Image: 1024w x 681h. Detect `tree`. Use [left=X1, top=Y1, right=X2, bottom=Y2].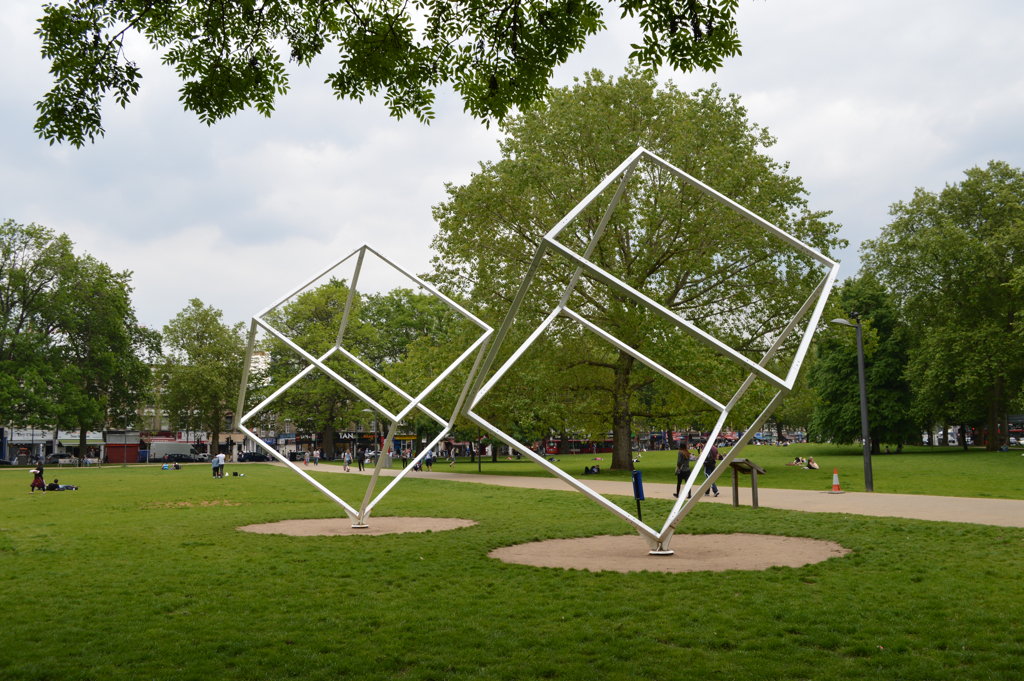
[left=140, top=293, right=229, bottom=440].
